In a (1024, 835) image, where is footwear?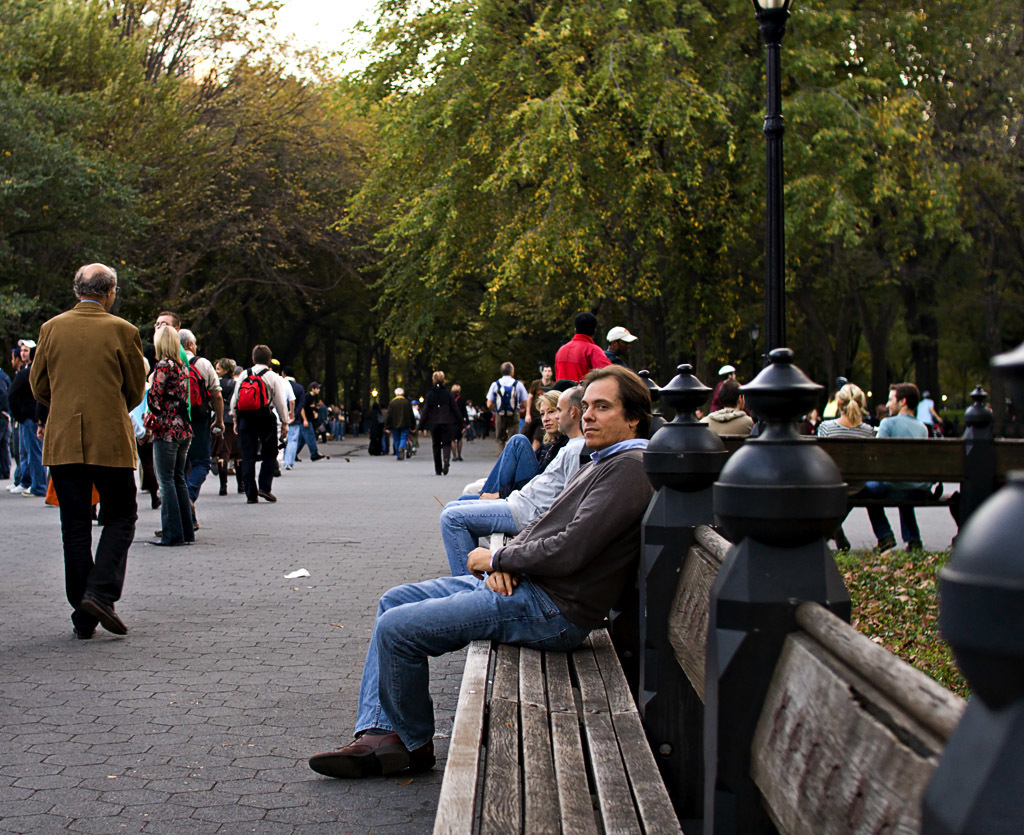
322:720:424:795.
